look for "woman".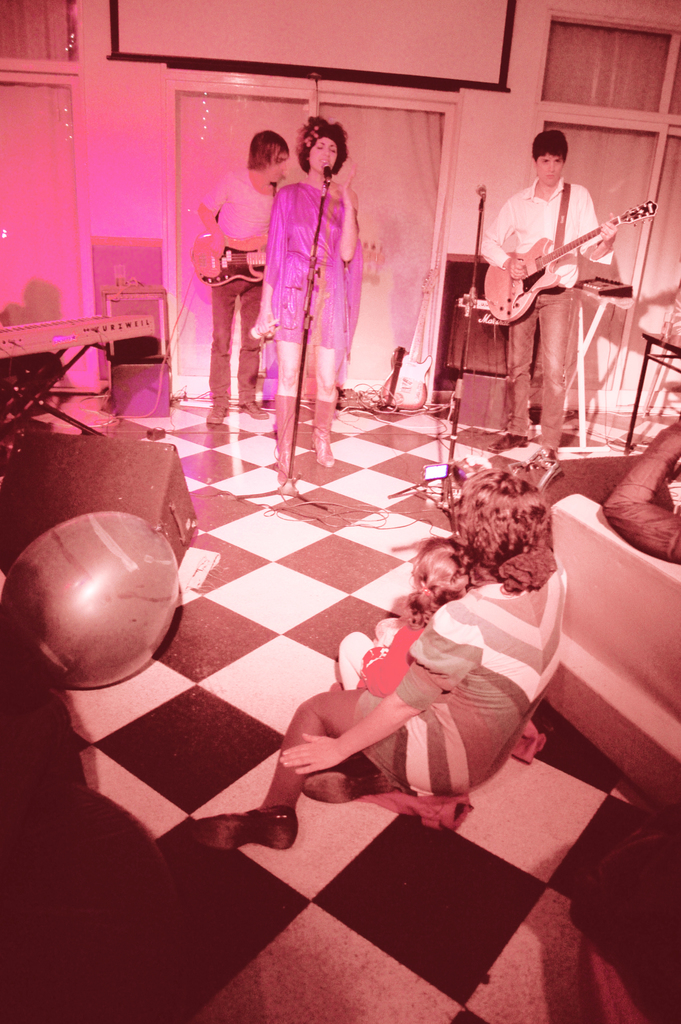
Found: detection(283, 460, 553, 913).
